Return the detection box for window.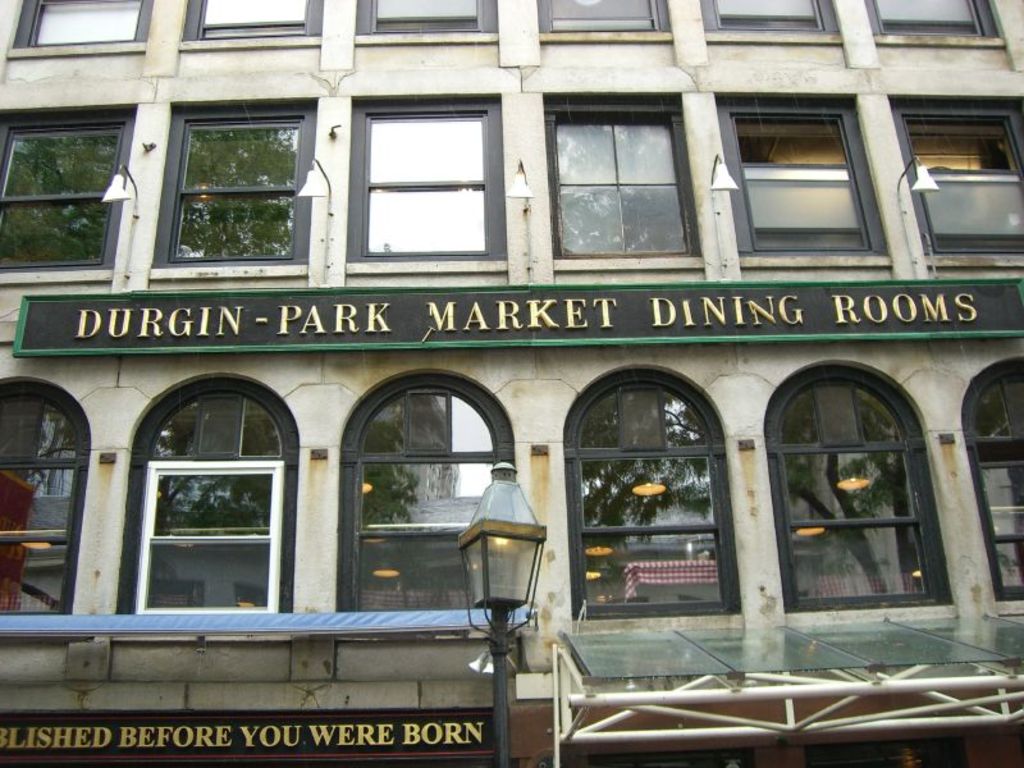
<bbox>691, 0, 841, 35</bbox>.
